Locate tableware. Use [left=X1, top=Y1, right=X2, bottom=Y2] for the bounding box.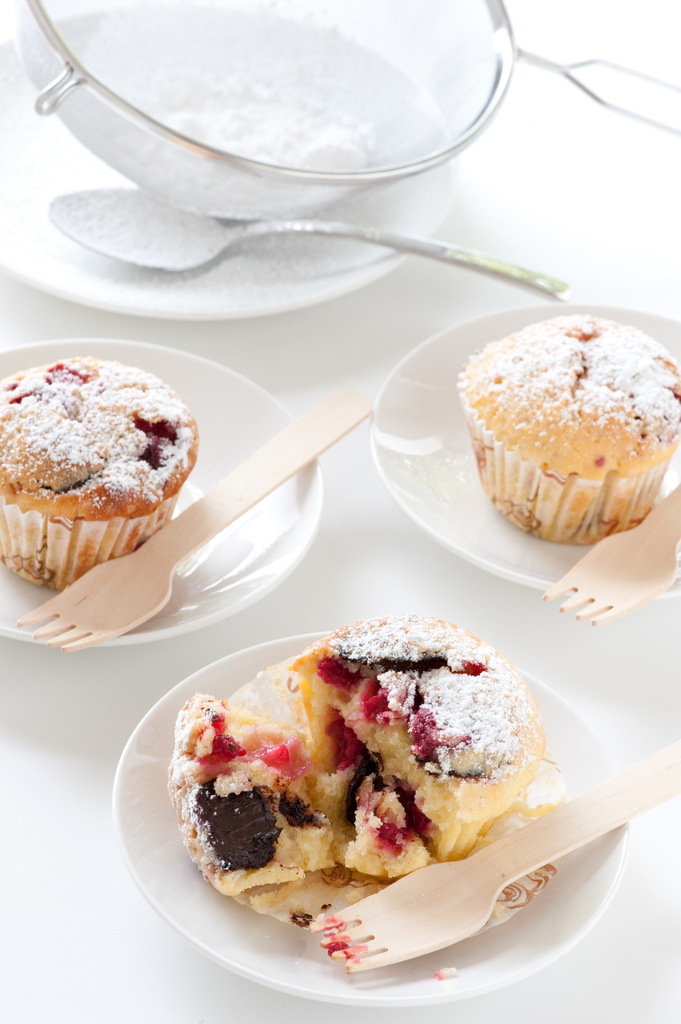
[left=545, top=483, right=680, bottom=630].
